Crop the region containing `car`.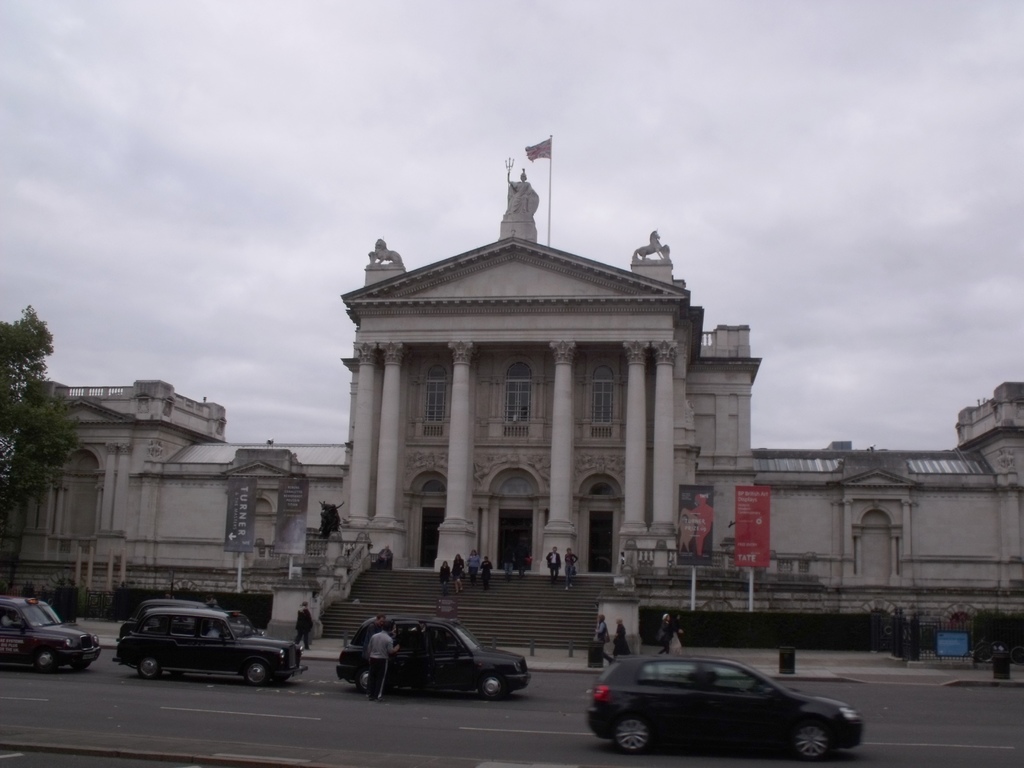
Crop region: left=0, top=598, right=100, bottom=673.
